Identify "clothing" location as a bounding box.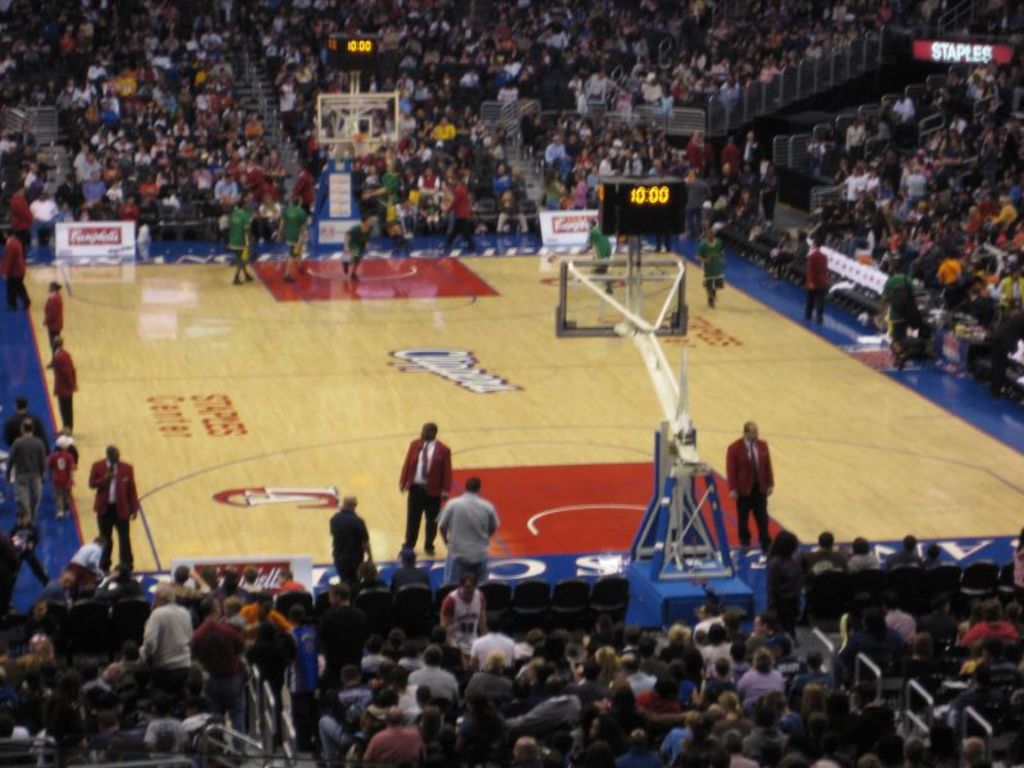
769/556/809/634.
